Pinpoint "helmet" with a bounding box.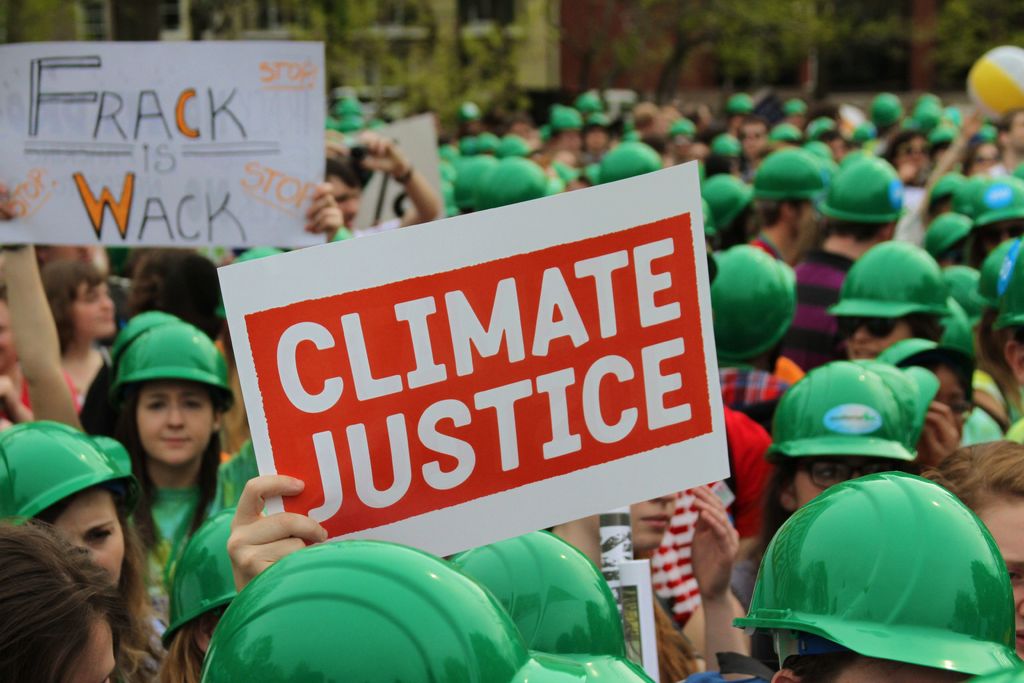
{"x1": 579, "y1": 92, "x2": 605, "y2": 113}.
